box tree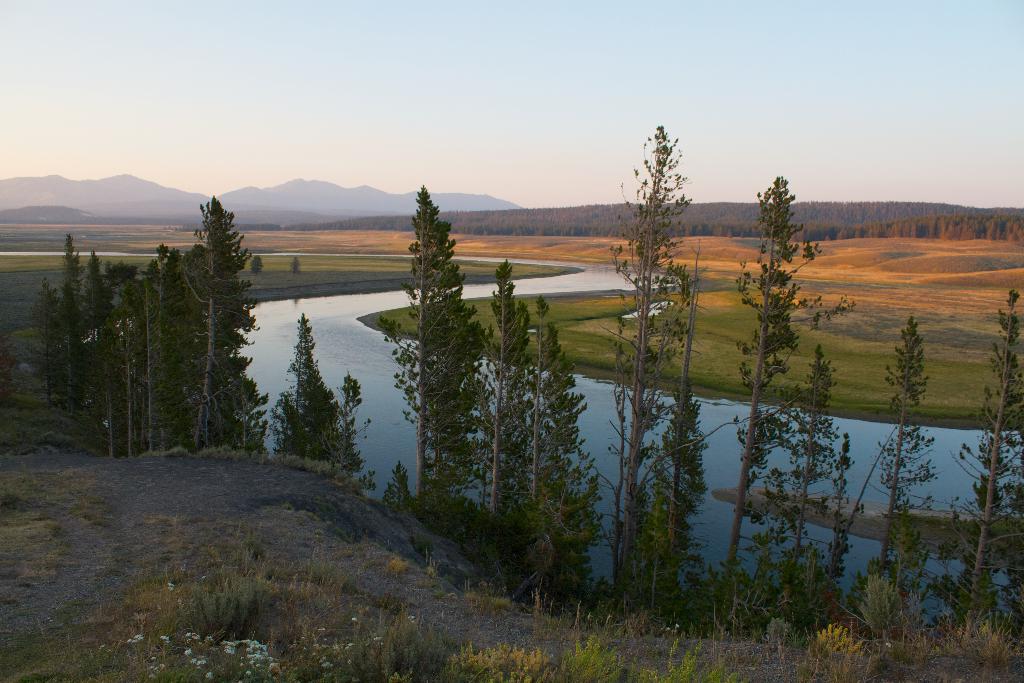
locate(526, 295, 593, 523)
